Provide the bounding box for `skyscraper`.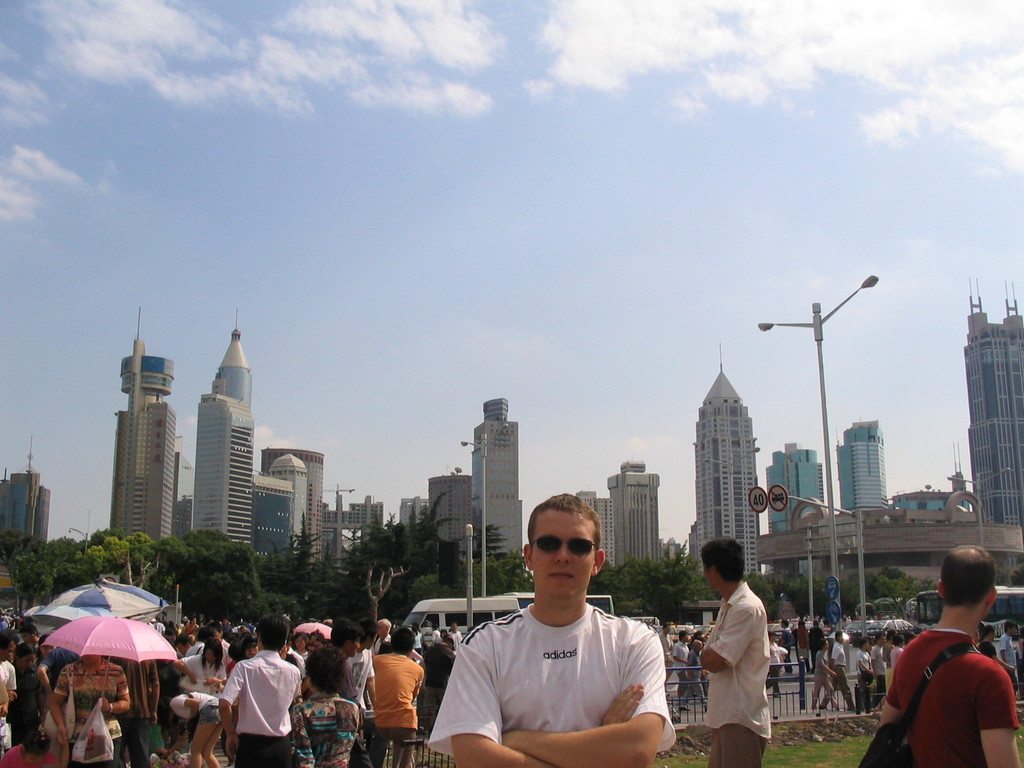
(968,274,1023,531).
